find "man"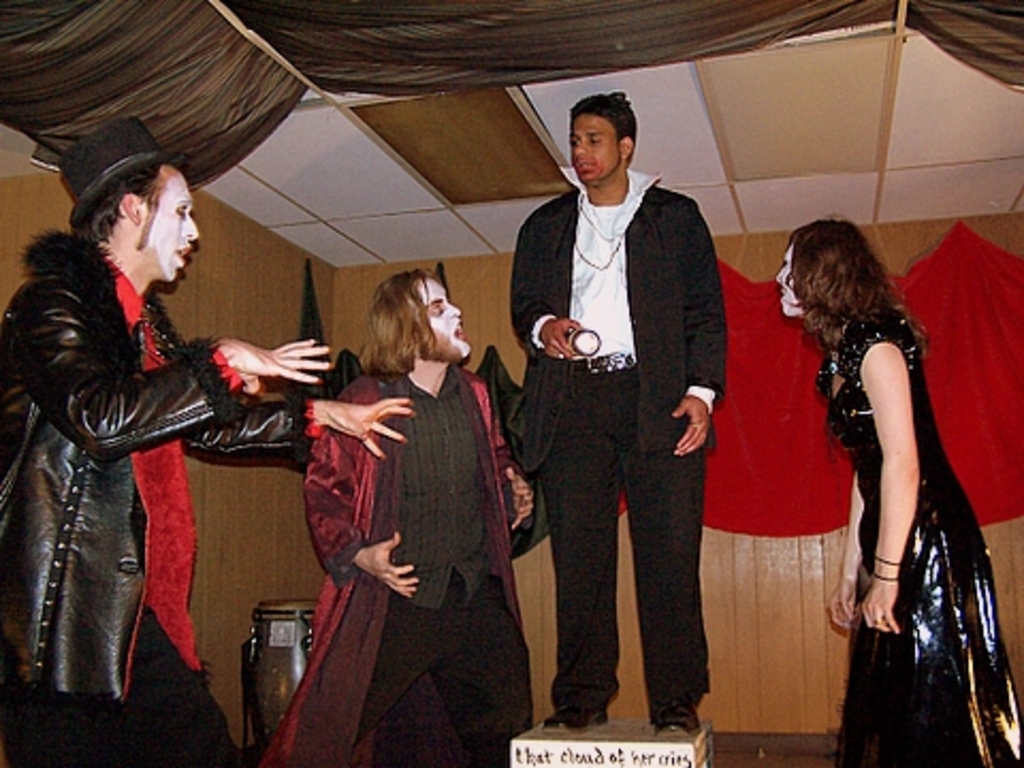
left=493, top=96, right=742, bottom=757
